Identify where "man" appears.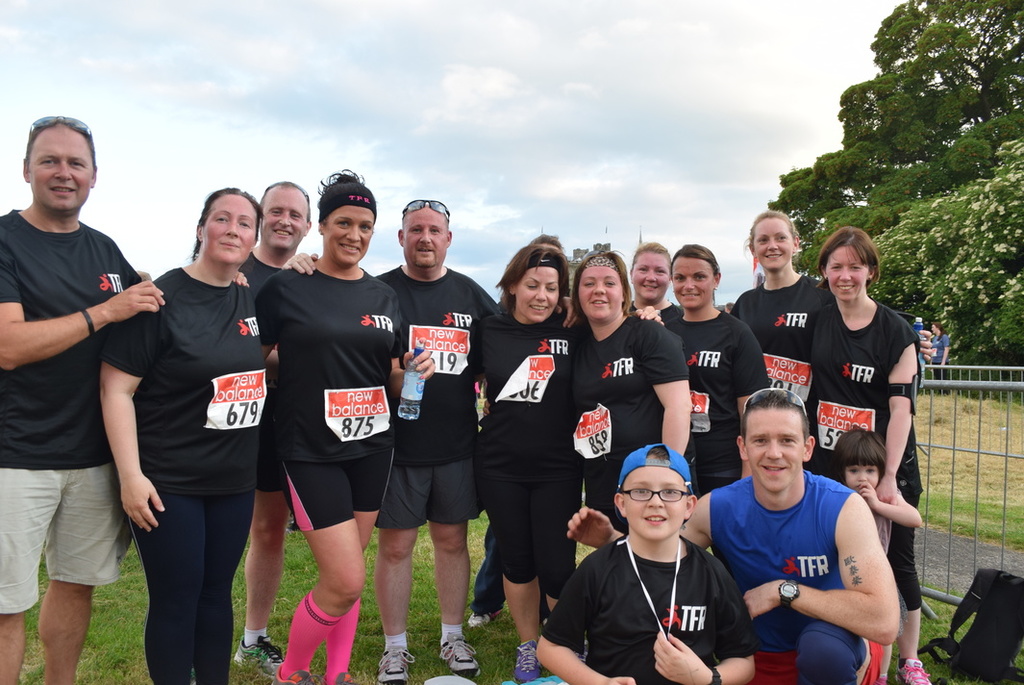
Appears at {"x1": 230, "y1": 182, "x2": 317, "y2": 682}.
